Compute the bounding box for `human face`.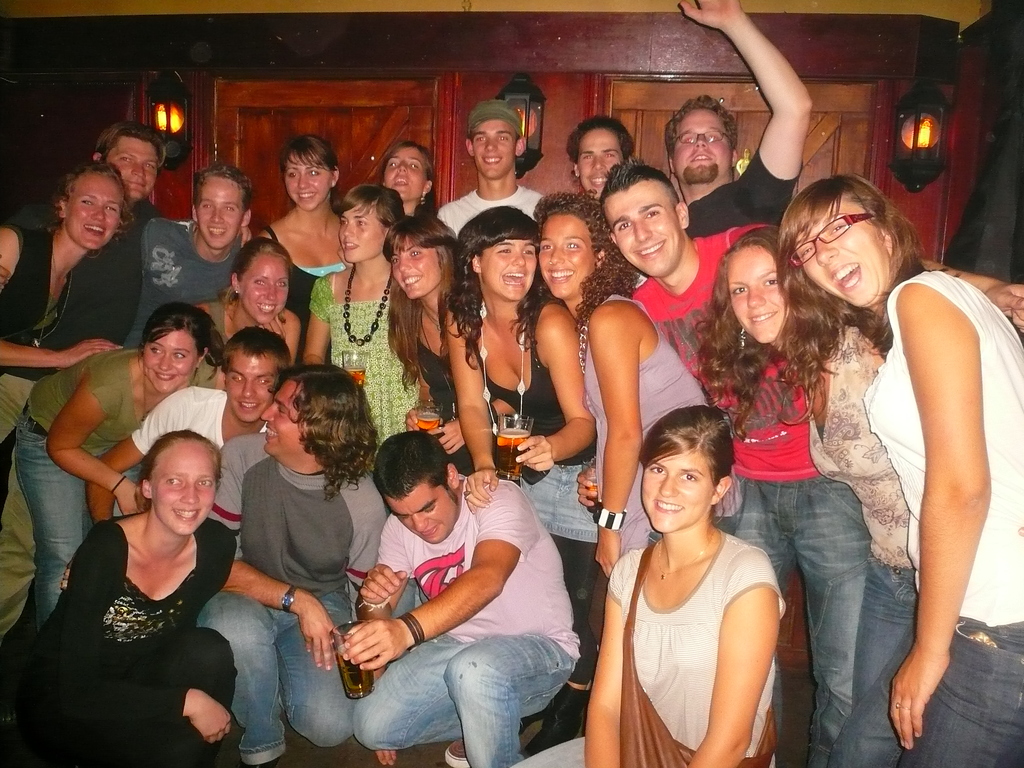
bbox=(673, 108, 733, 182).
